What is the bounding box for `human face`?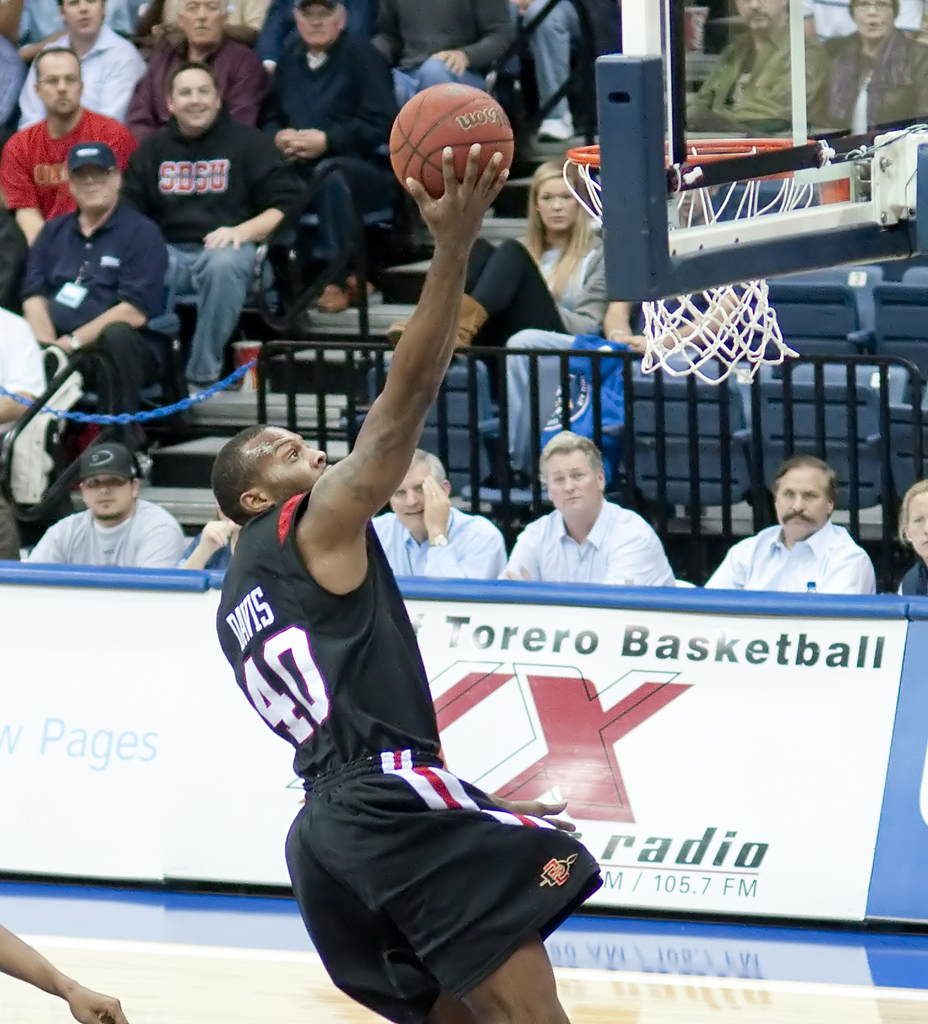
(left=391, top=465, right=434, bottom=531).
